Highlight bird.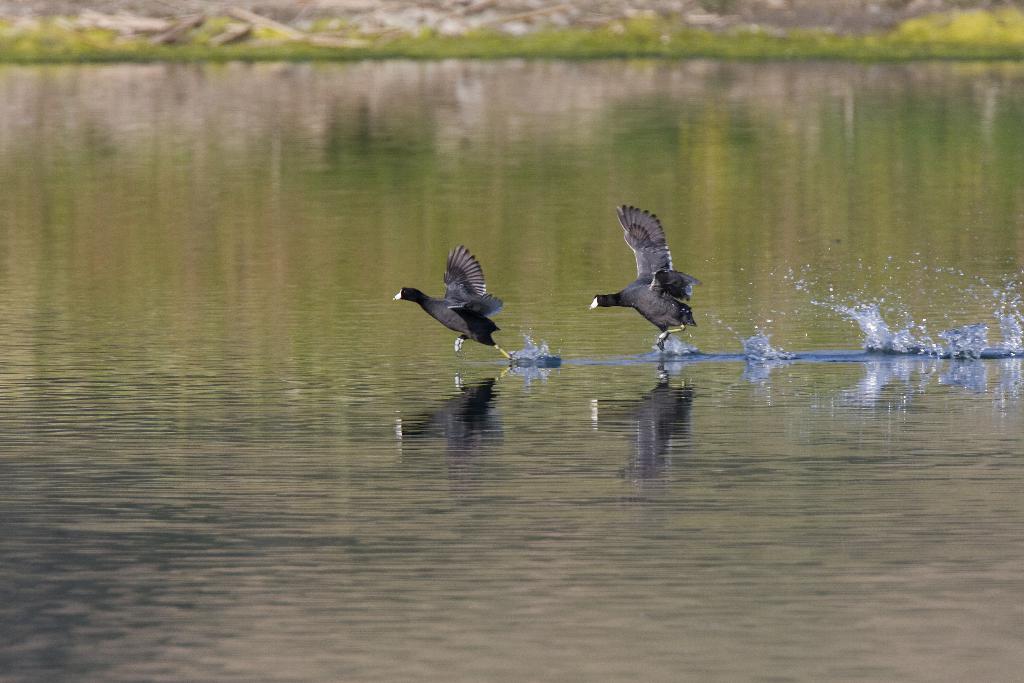
Highlighted region: l=394, t=242, r=514, b=363.
